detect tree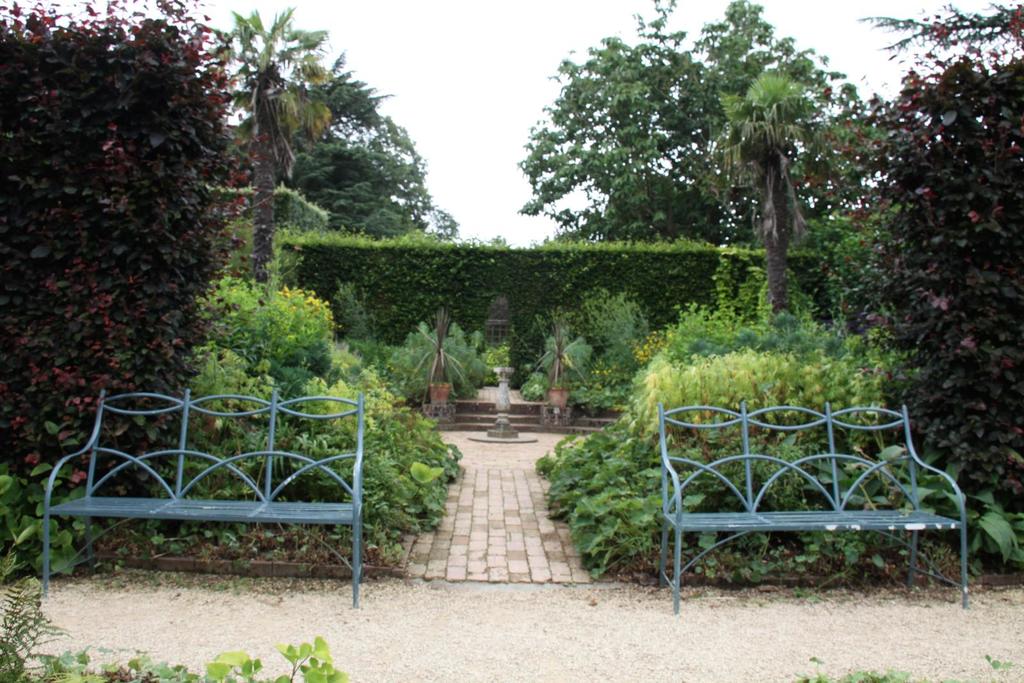
{"left": 228, "top": 44, "right": 442, "bottom": 252}
